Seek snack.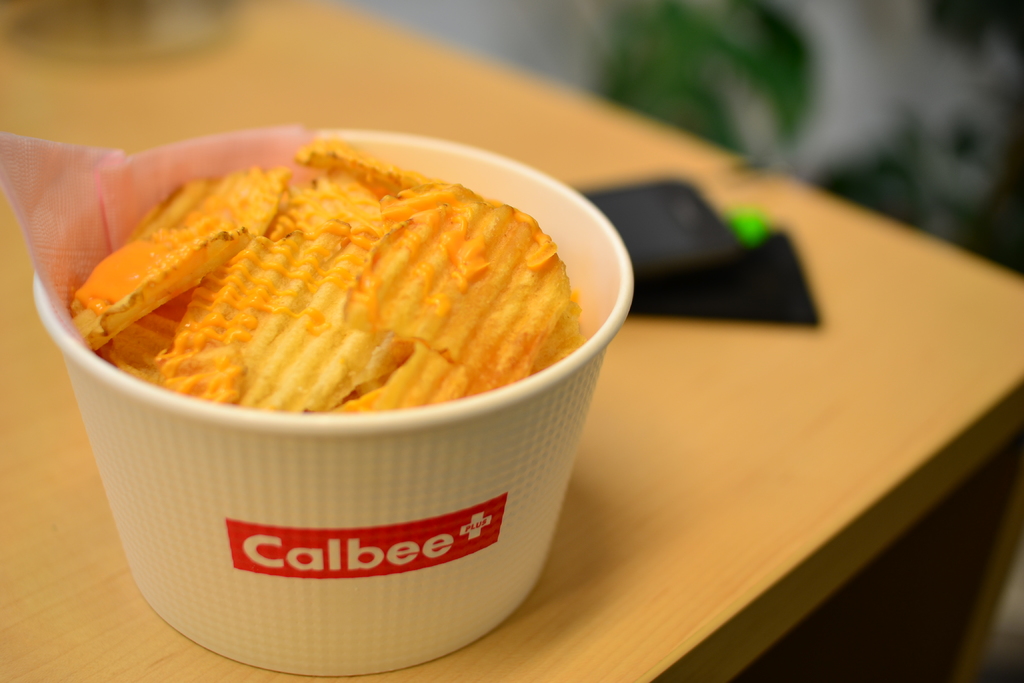
<region>66, 142, 605, 418</region>.
